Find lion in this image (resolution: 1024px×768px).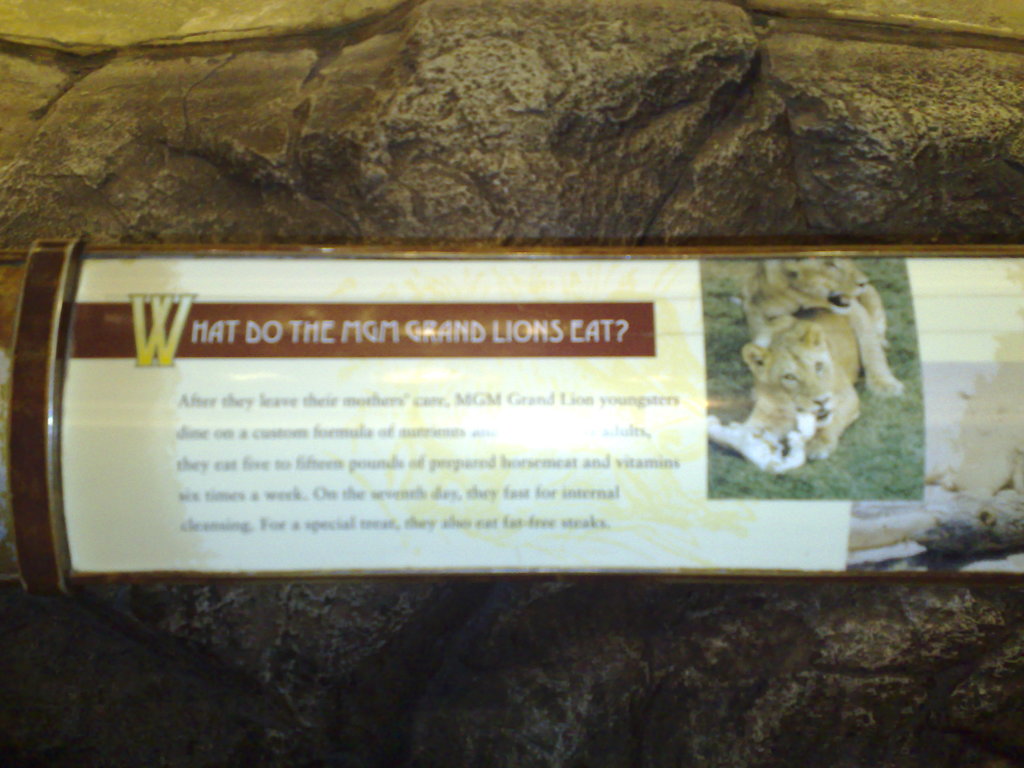
736 259 888 396.
